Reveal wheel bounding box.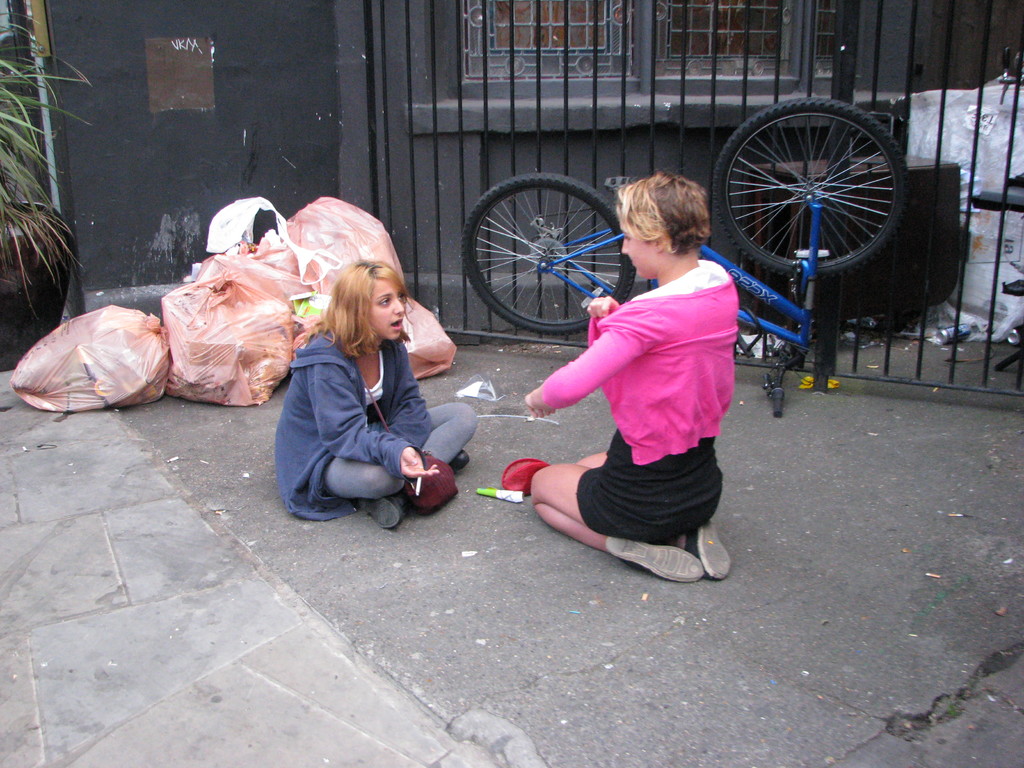
Revealed: 461/170/636/335.
